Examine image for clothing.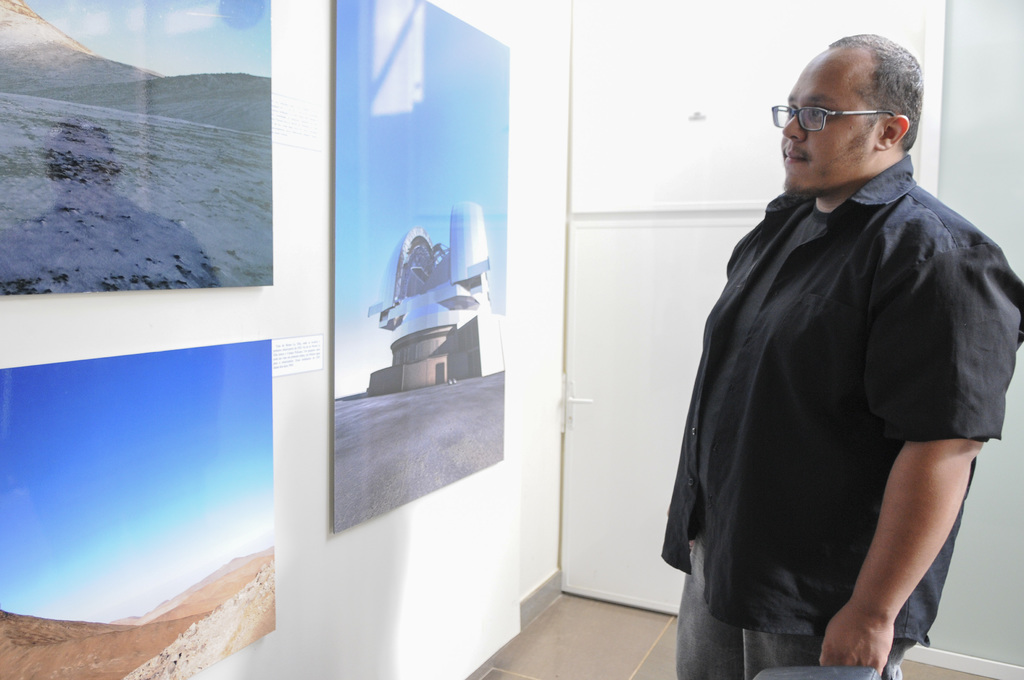
Examination result: detection(680, 125, 1004, 649).
